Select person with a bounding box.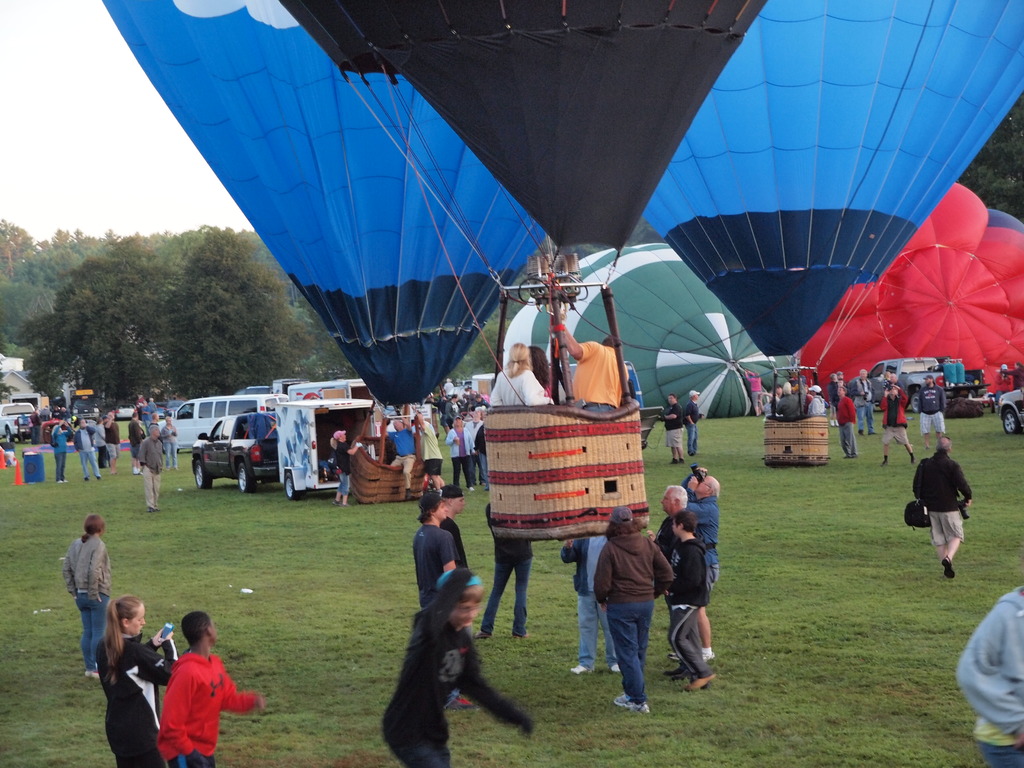
BBox(28, 409, 33, 444).
